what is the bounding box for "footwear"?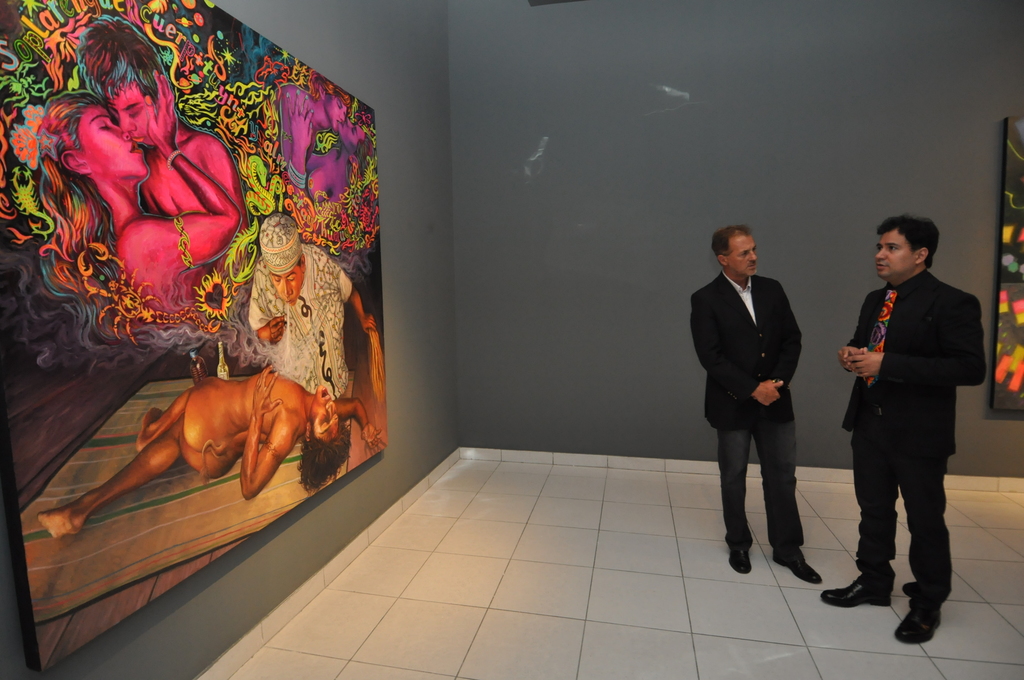
locate(726, 543, 765, 574).
